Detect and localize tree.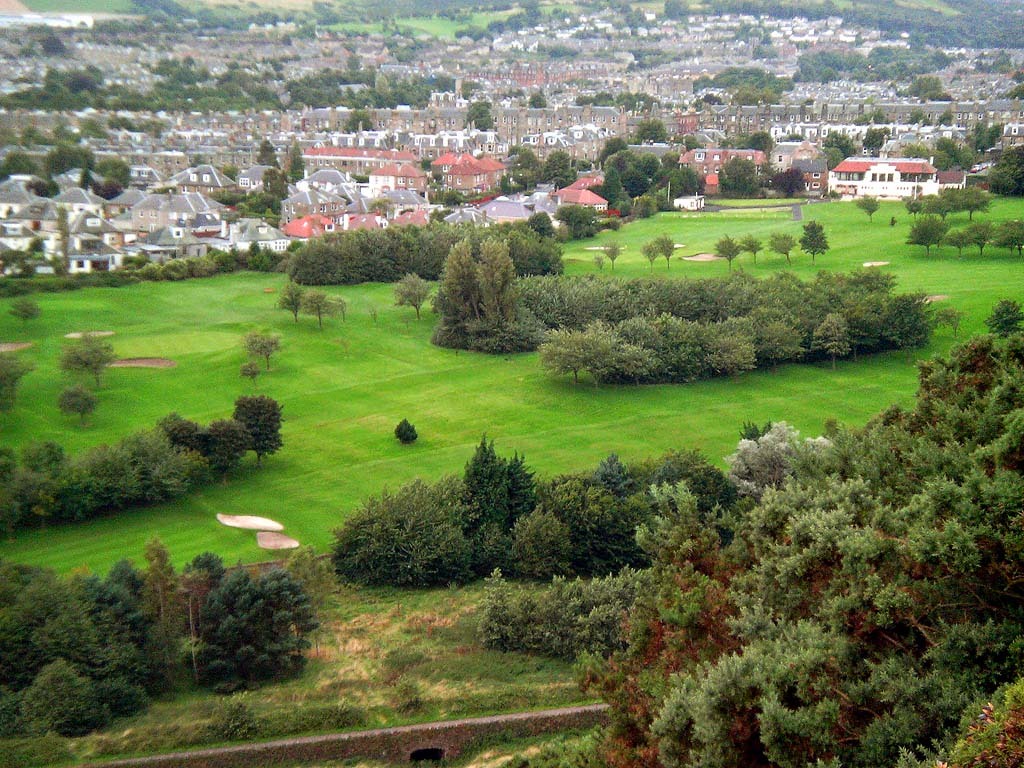
Localized at detection(738, 131, 766, 164).
